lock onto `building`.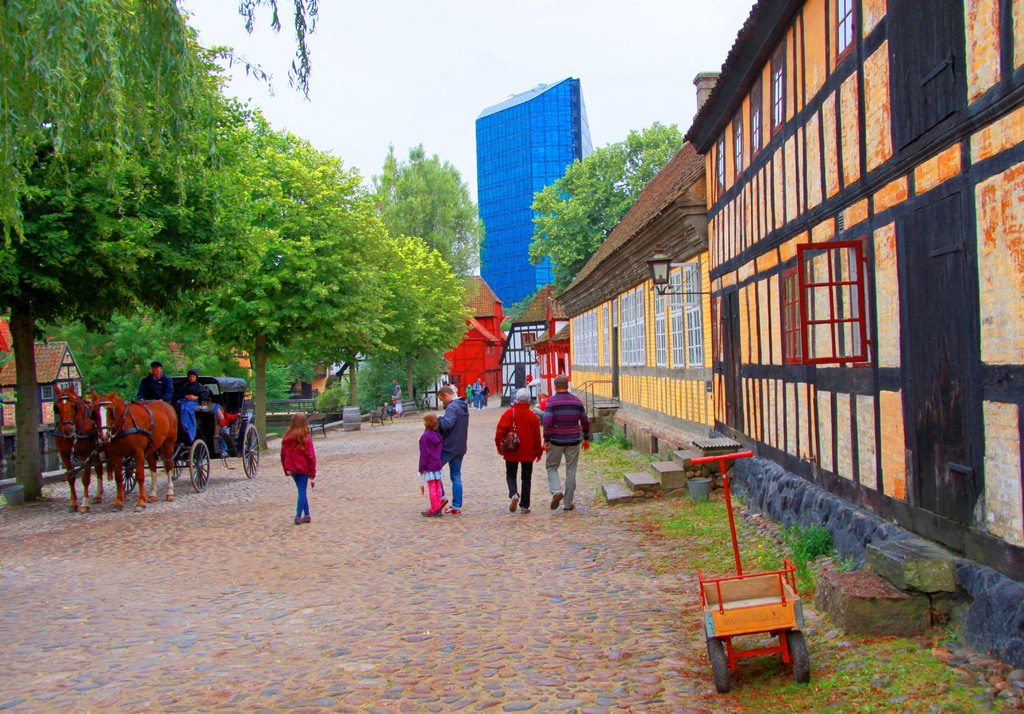
Locked: left=683, top=0, right=1023, bottom=580.
